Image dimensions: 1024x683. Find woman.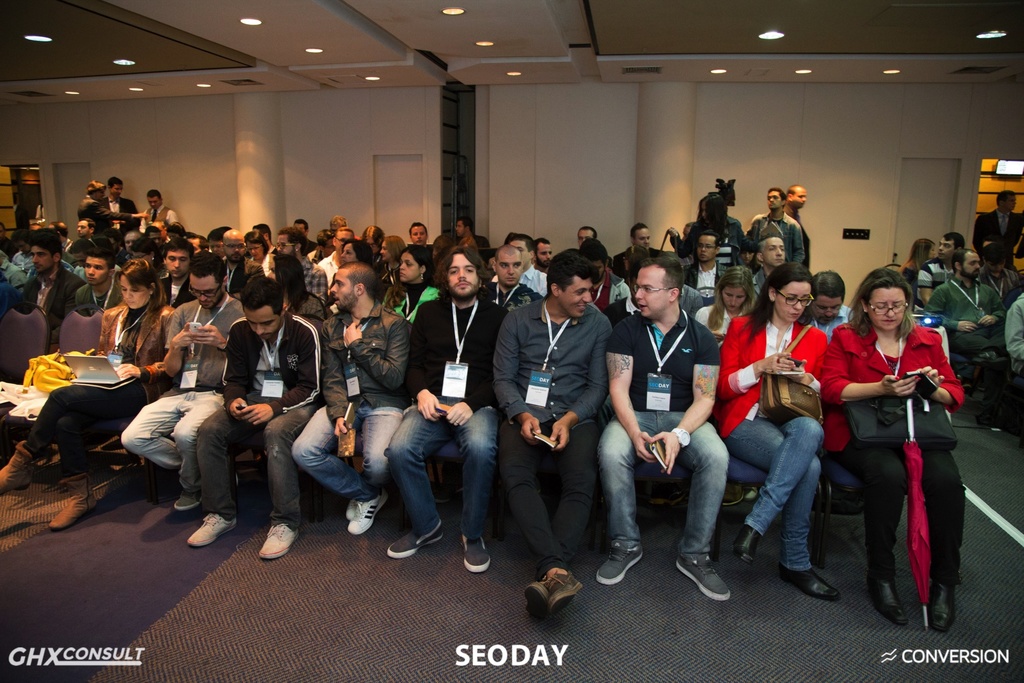
<box>380,243,442,331</box>.
